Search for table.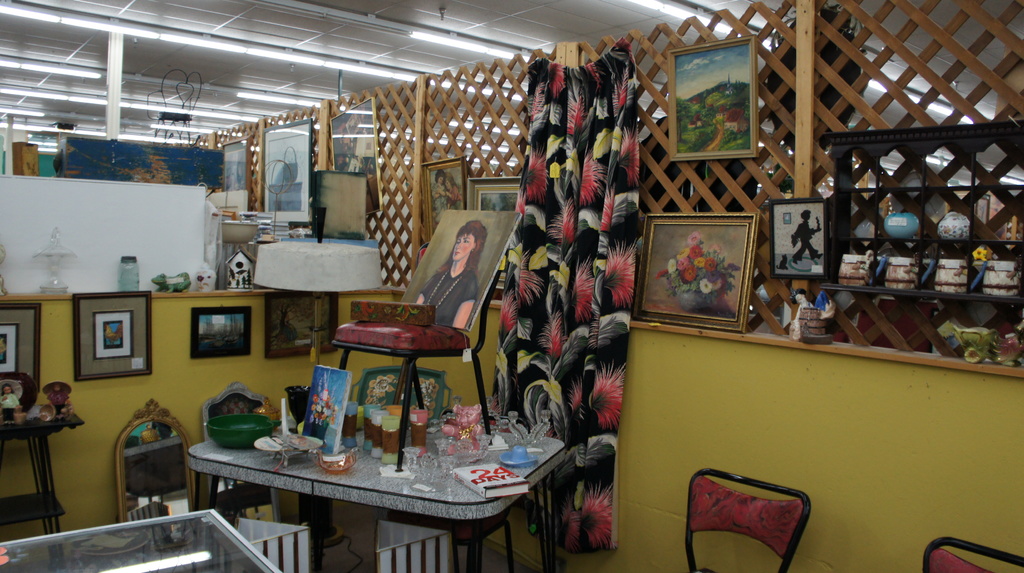
Found at (x1=187, y1=420, x2=535, y2=558).
